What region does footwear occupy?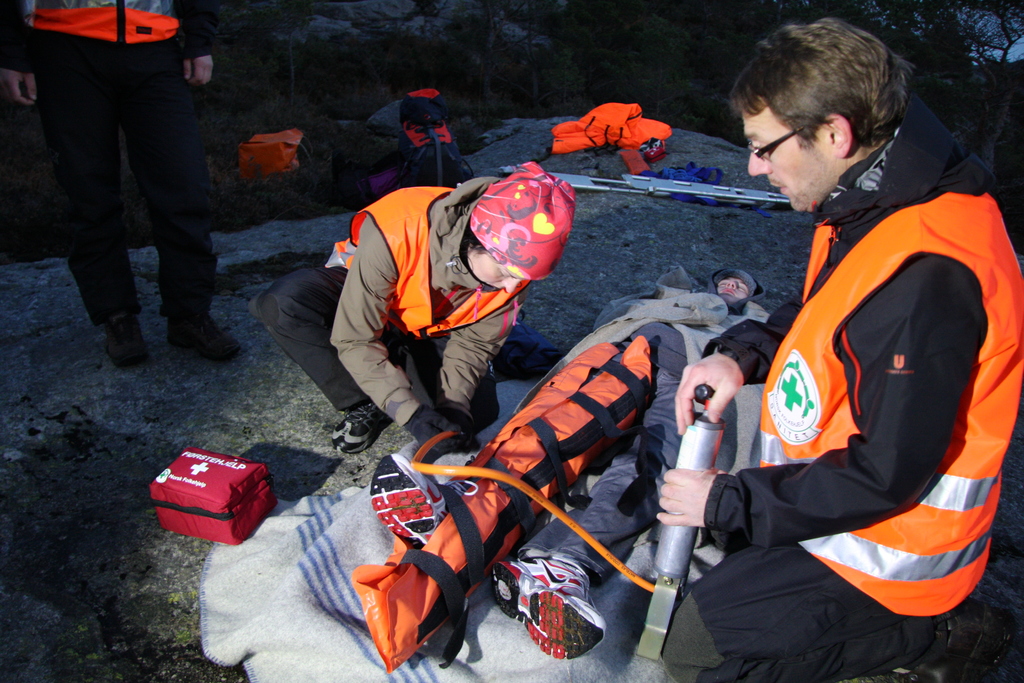
899,605,1013,682.
